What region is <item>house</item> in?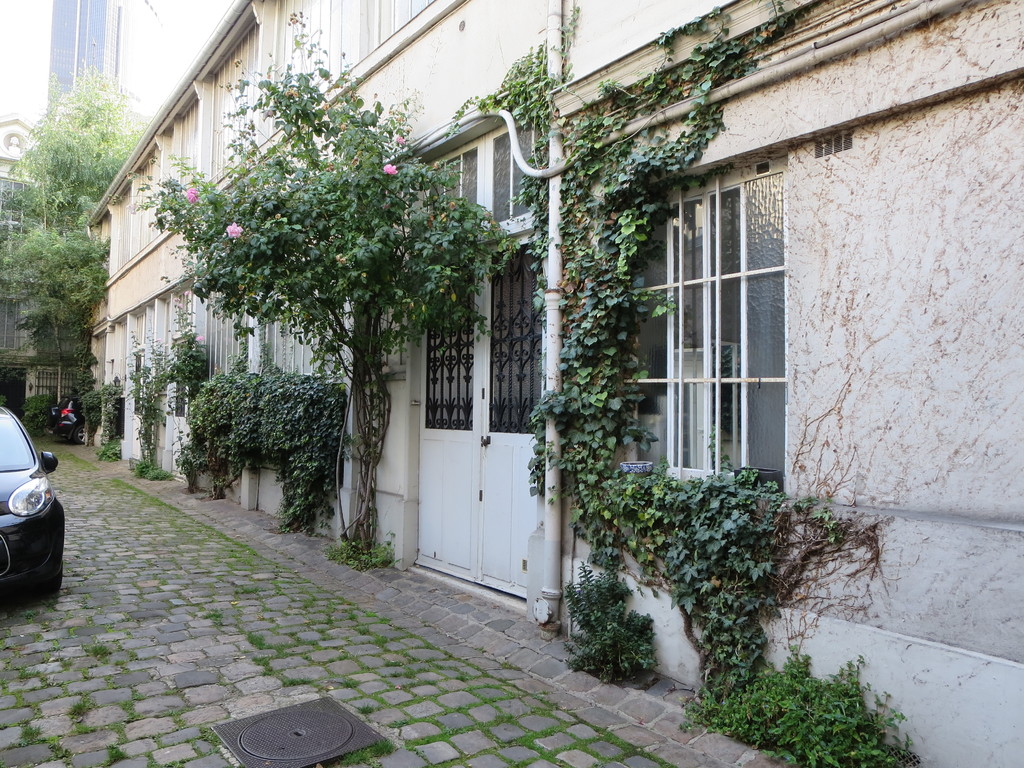
0/110/45/196.
